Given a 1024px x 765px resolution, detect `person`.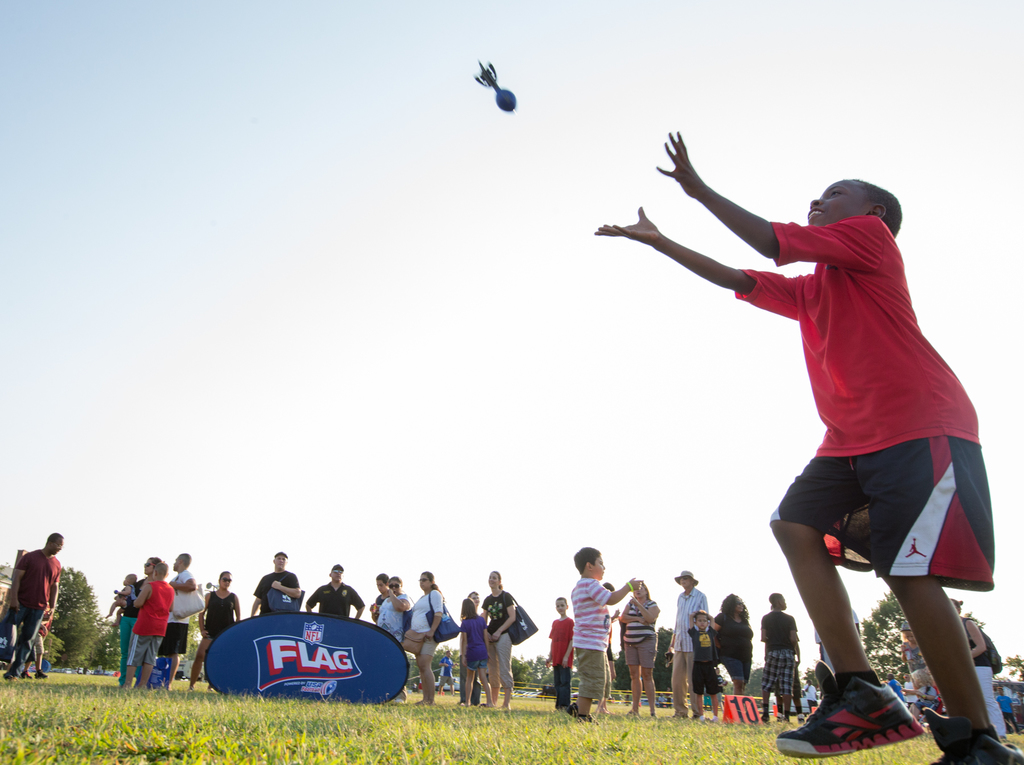
select_region(885, 671, 906, 707).
